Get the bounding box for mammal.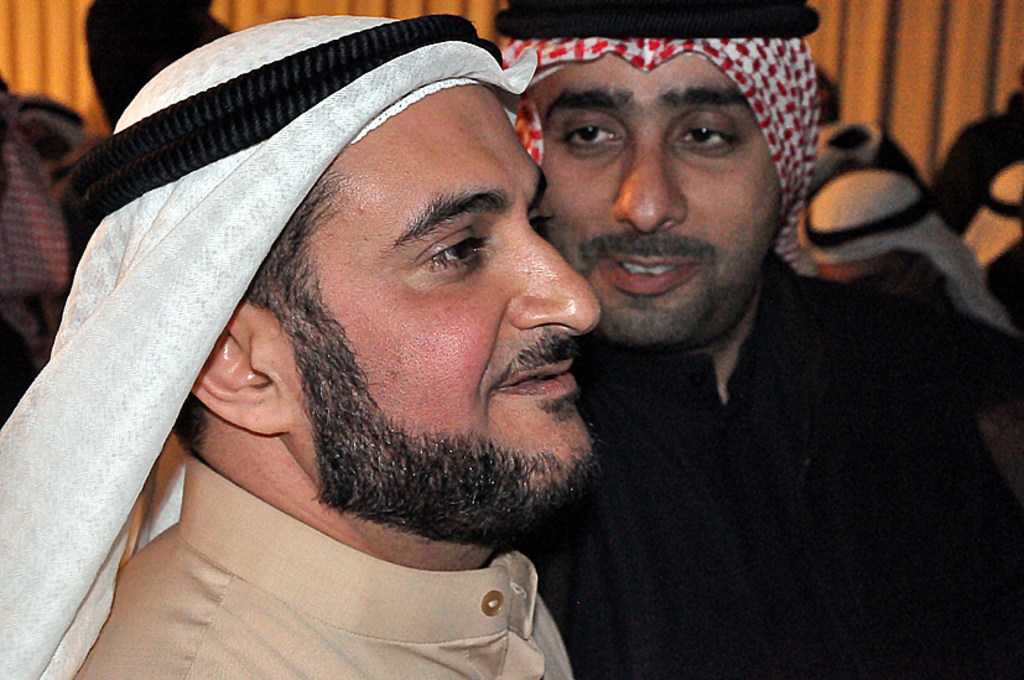
(488,1,1023,679).
